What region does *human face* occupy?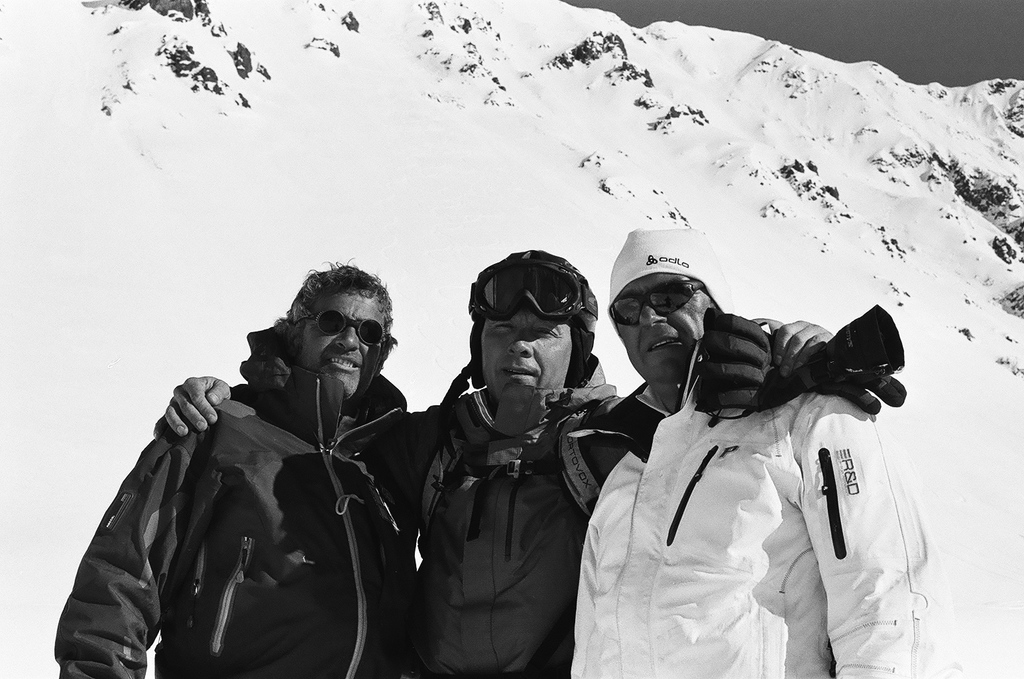
BBox(302, 289, 389, 397).
